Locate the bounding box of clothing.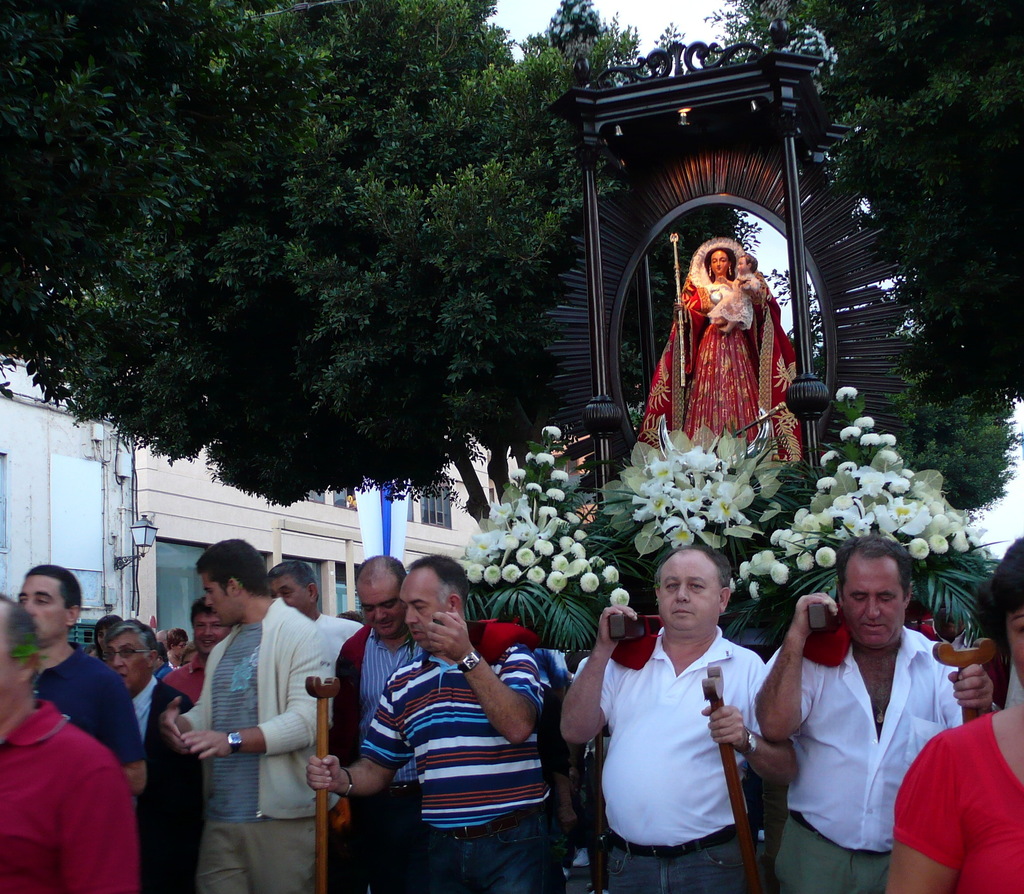
Bounding box: x1=318 y1=612 x2=367 y2=663.
